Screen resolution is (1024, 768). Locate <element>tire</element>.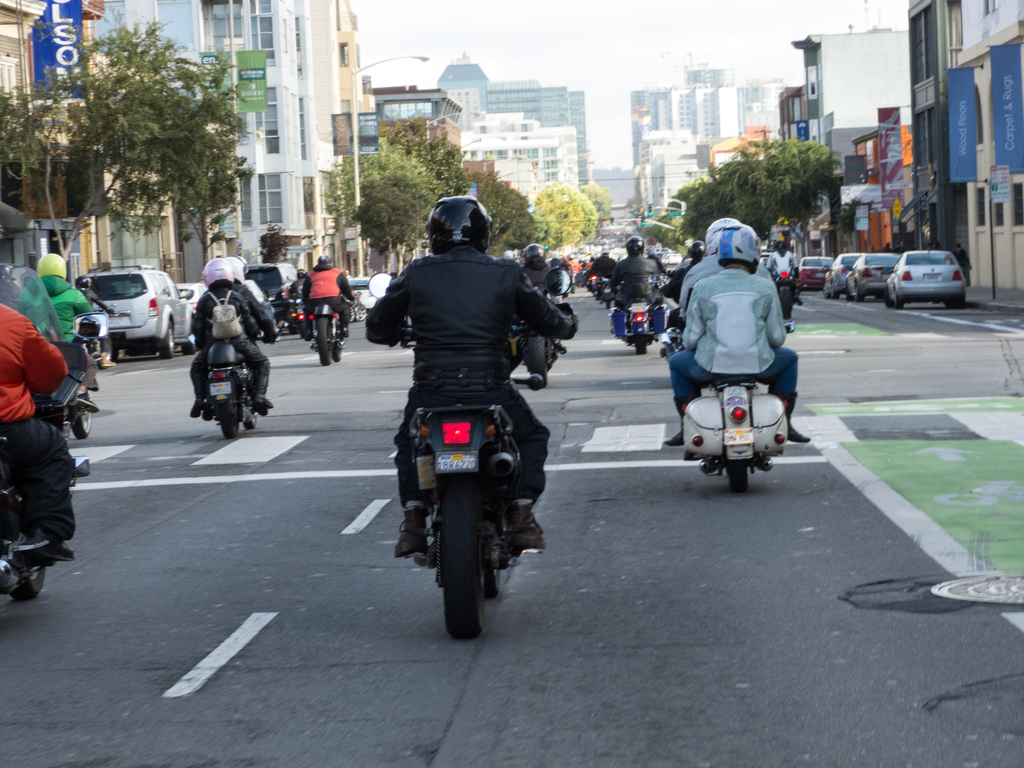
283,315,294,333.
